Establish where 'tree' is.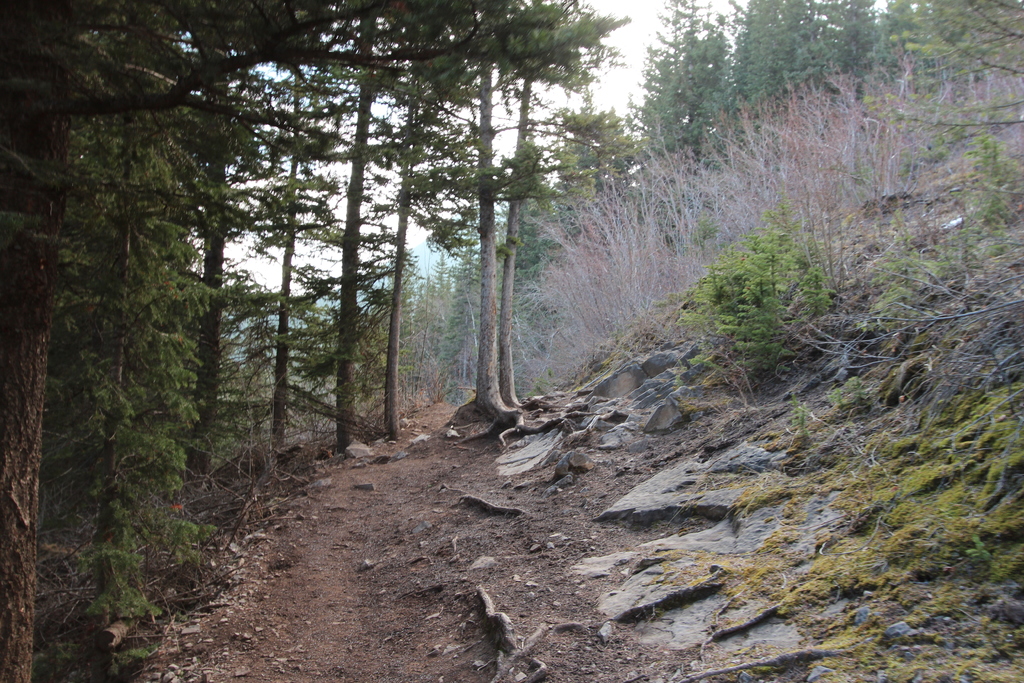
Established at (424, 0, 554, 451).
